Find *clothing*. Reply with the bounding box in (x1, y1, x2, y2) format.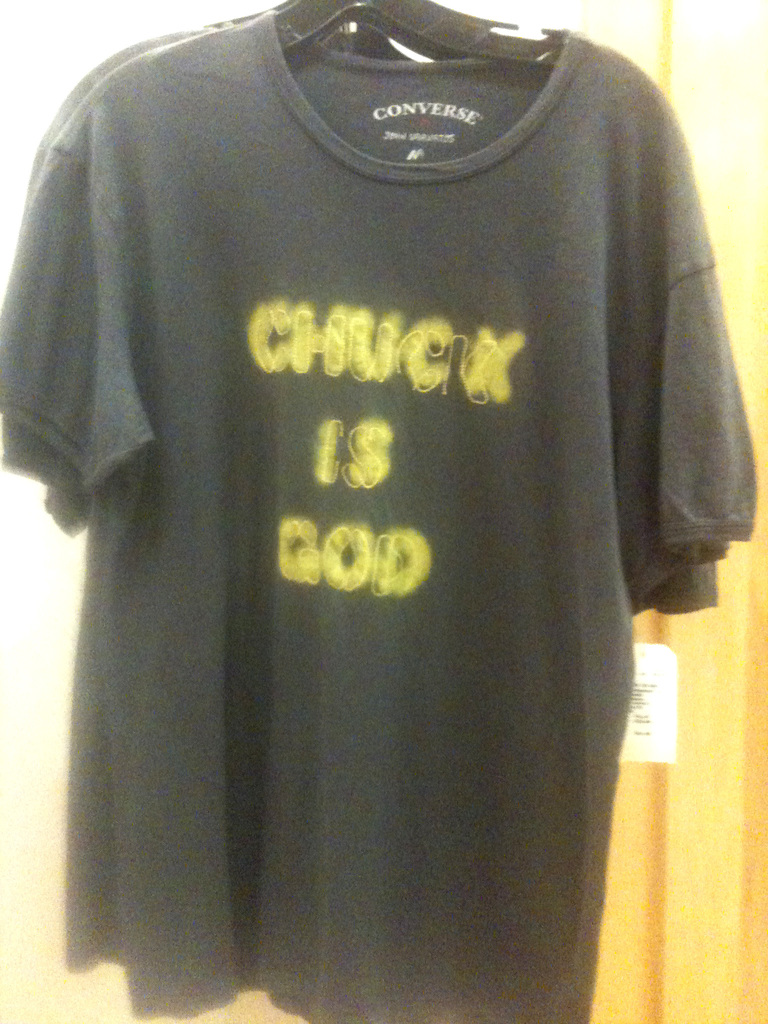
(0, 4, 758, 1023).
